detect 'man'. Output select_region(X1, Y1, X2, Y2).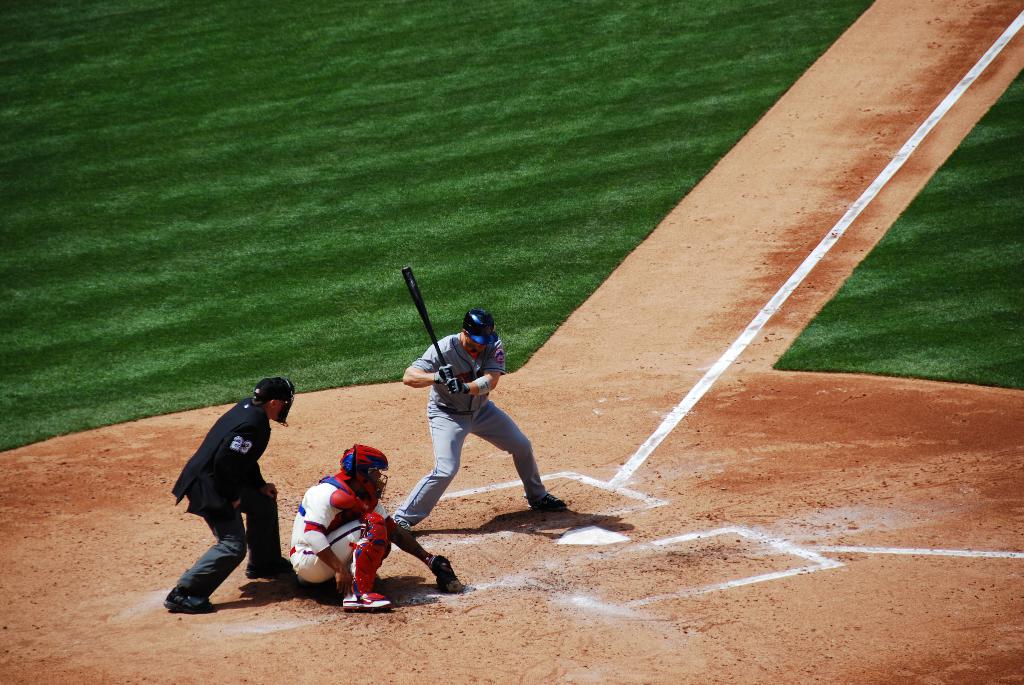
select_region(293, 442, 462, 613).
